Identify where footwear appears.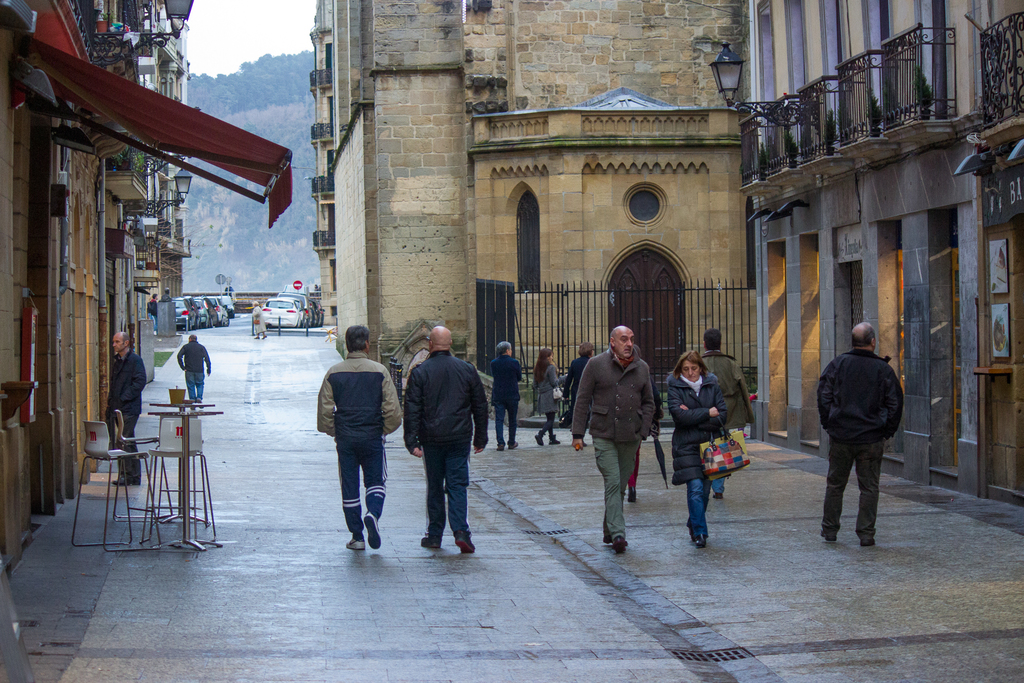
Appears at (360, 511, 383, 552).
